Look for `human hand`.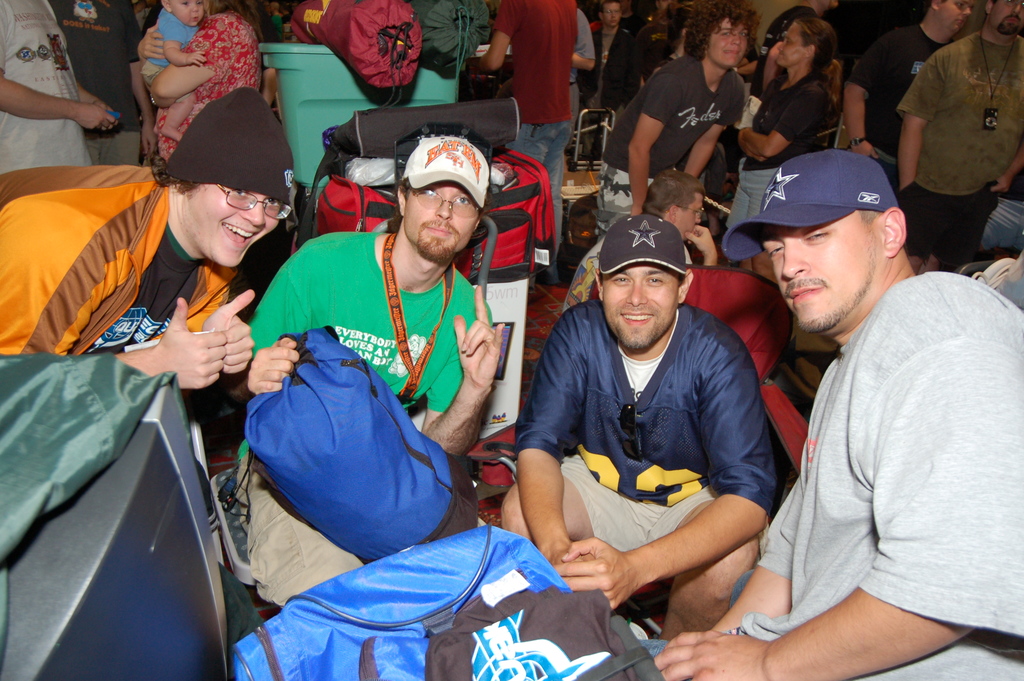
Found: detection(139, 308, 241, 388).
